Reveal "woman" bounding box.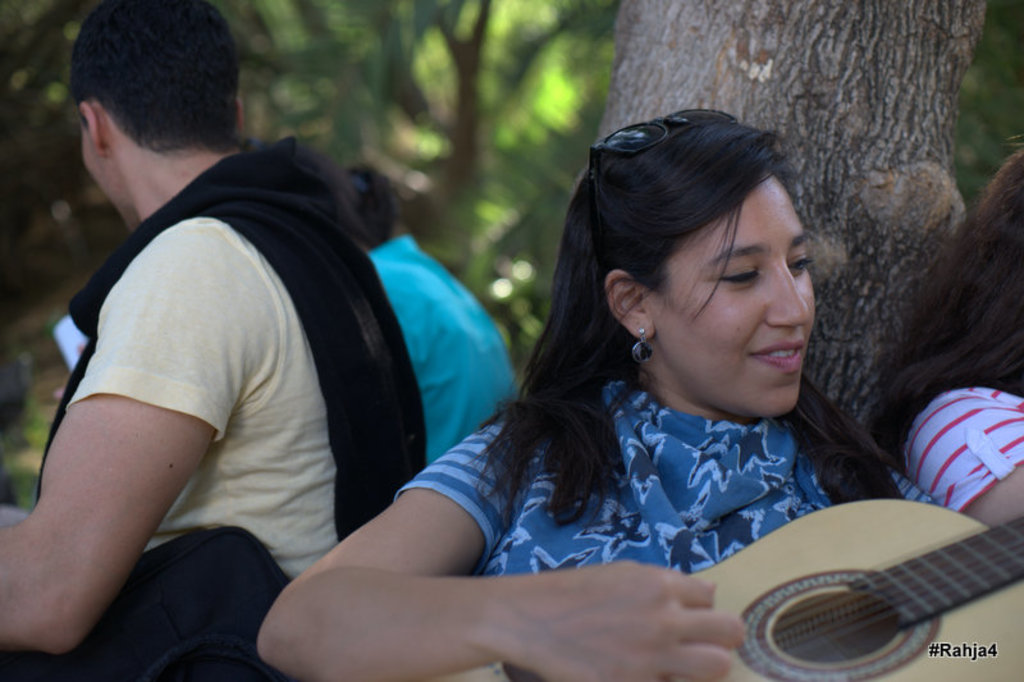
Revealed: (868, 139, 1023, 527).
